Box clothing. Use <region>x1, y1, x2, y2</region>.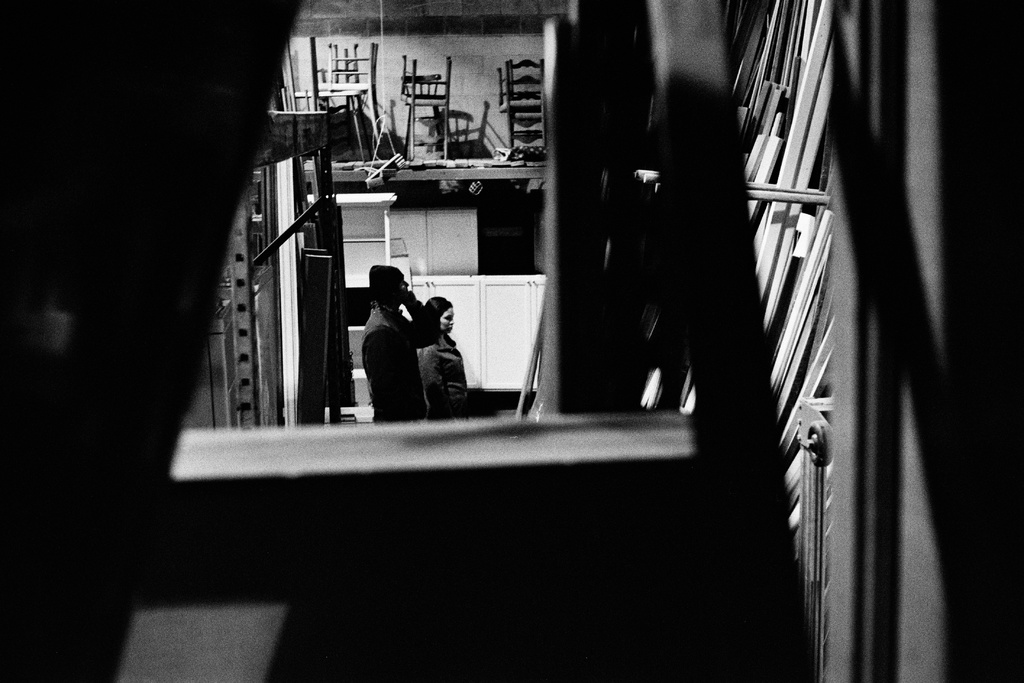
<region>335, 266, 460, 426</region>.
